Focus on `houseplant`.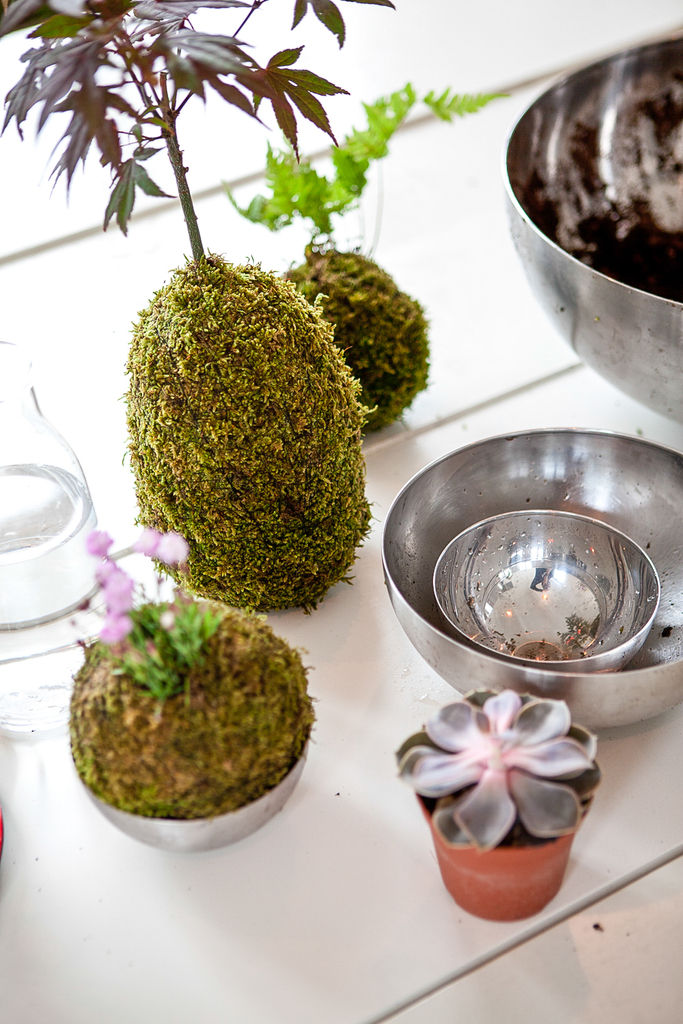
Focused at [0, 0, 397, 613].
